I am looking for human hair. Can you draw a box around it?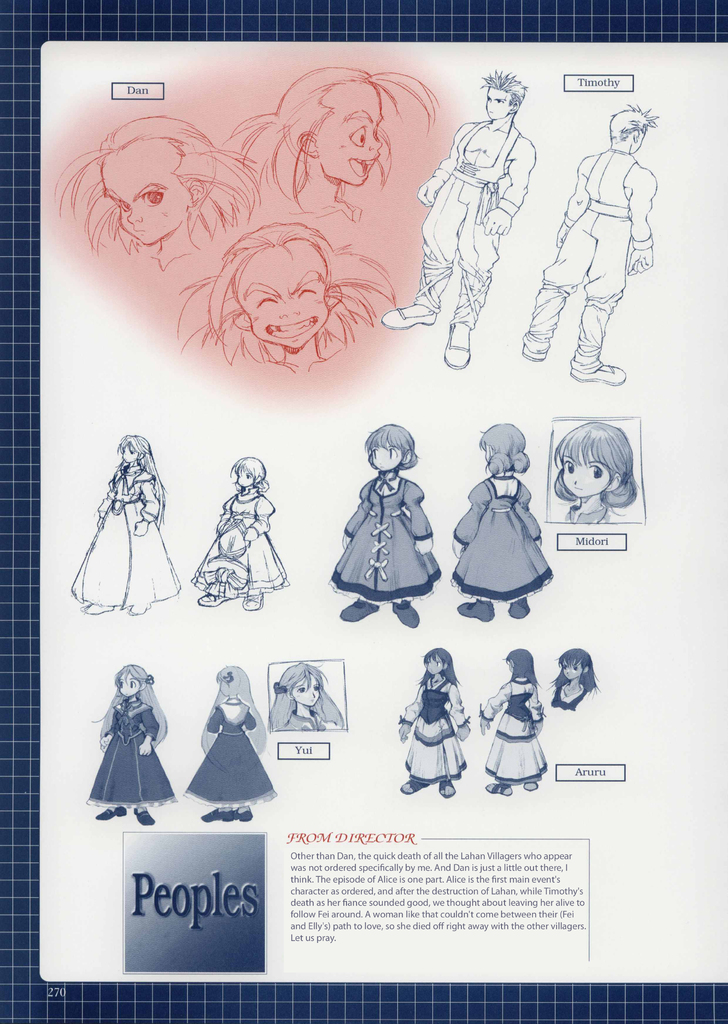
Sure, the bounding box is select_region(551, 418, 641, 518).
